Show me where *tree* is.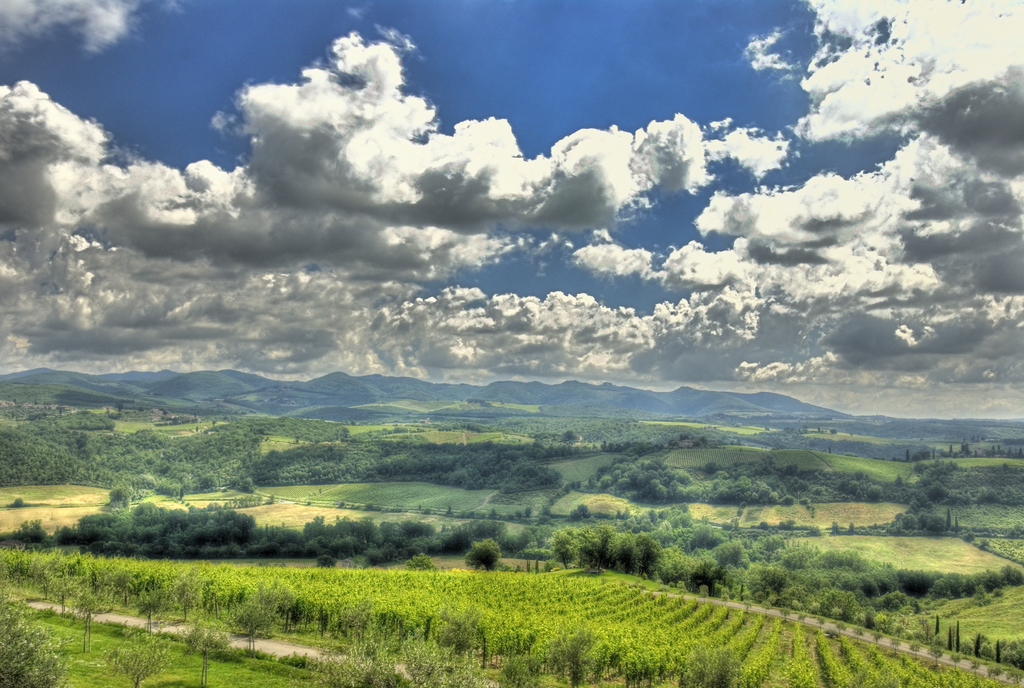
*tree* is at locate(459, 538, 505, 572).
